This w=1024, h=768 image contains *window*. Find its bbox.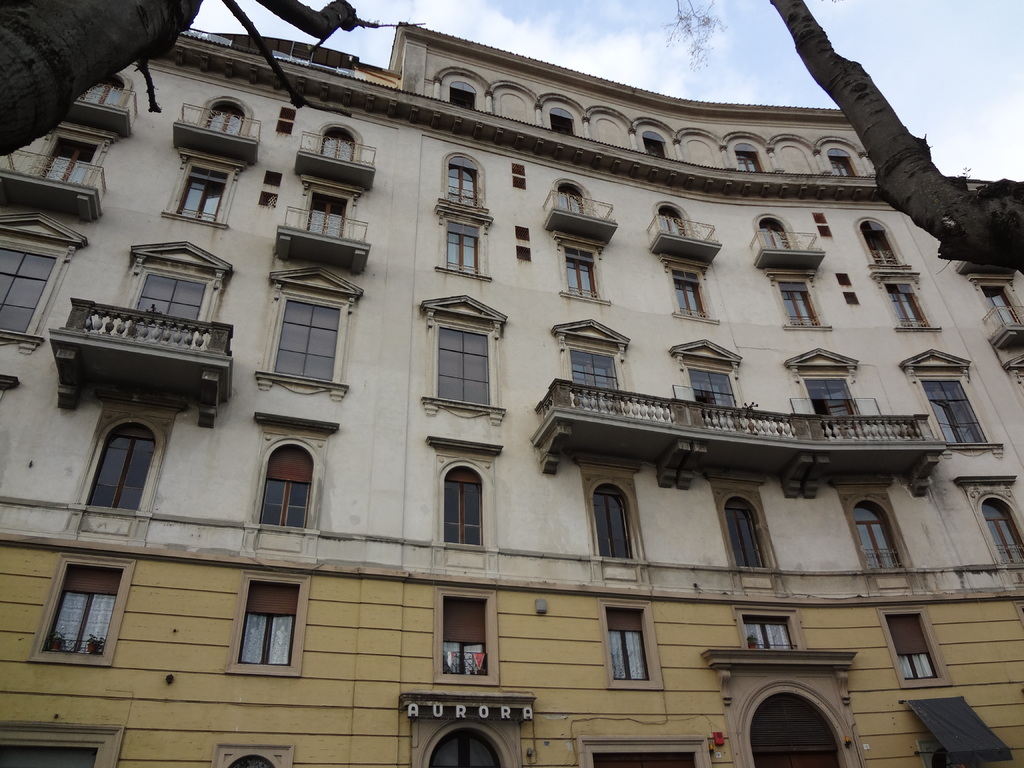
l=575, t=460, r=652, b=563.
